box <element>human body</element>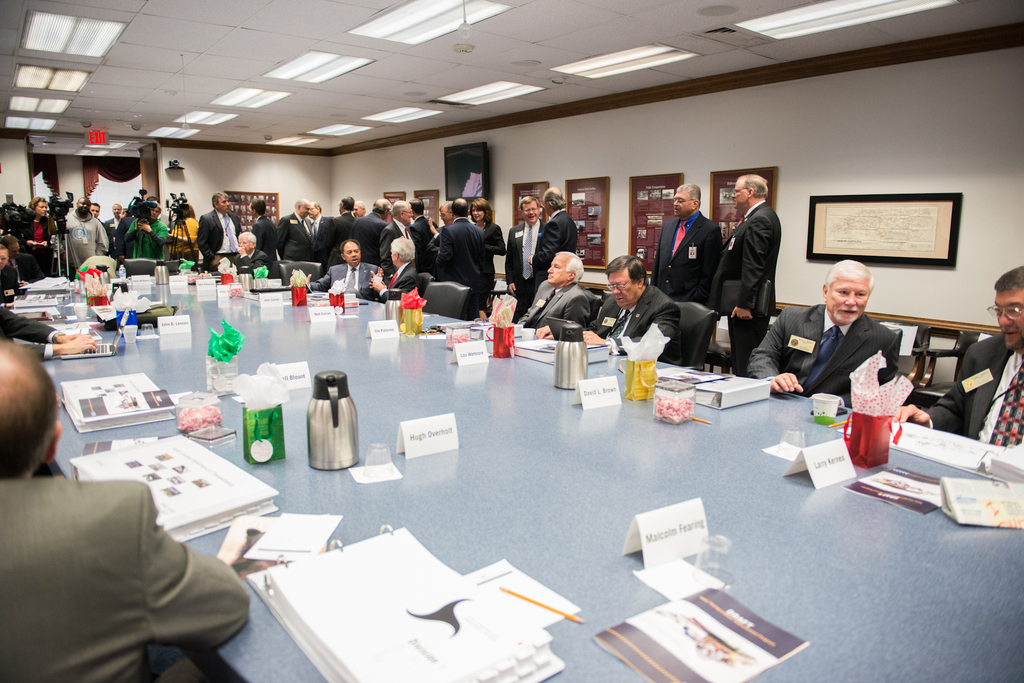
0/464/248/682
